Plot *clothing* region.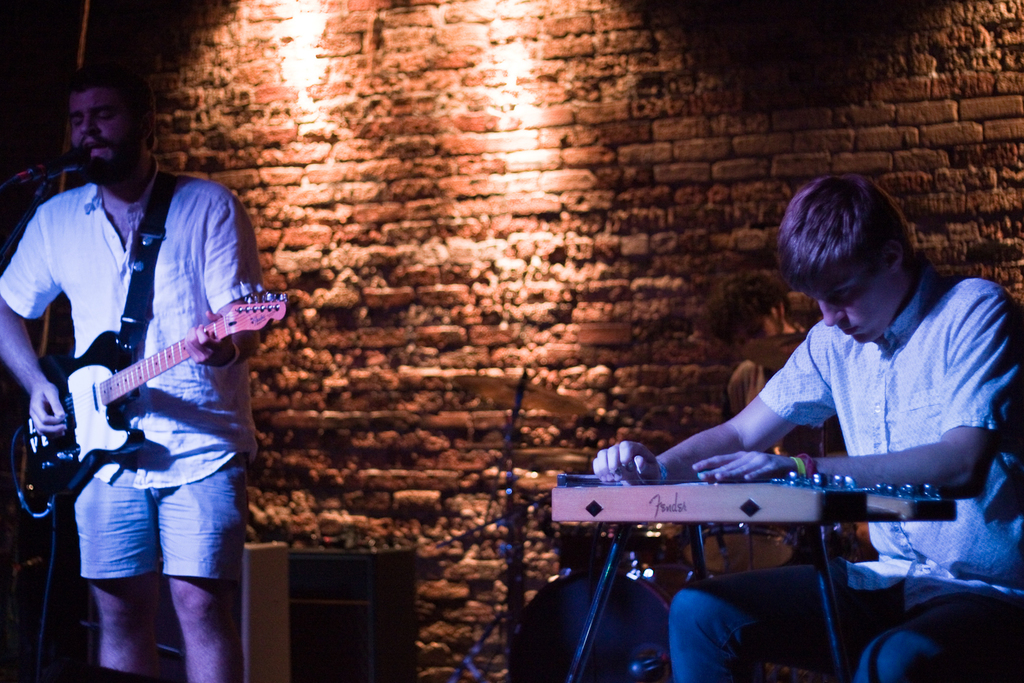
Plotted at (652, 270, 1023, 682).
